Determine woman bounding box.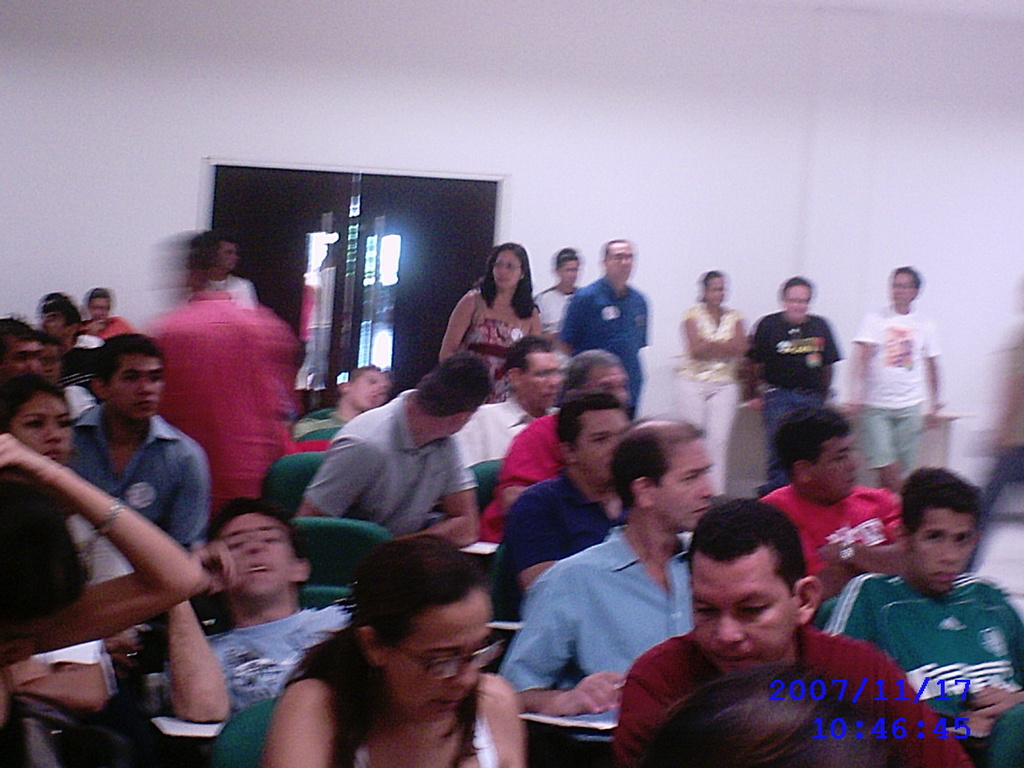
Determined: <region>673, 267, 748, 509</region>.
